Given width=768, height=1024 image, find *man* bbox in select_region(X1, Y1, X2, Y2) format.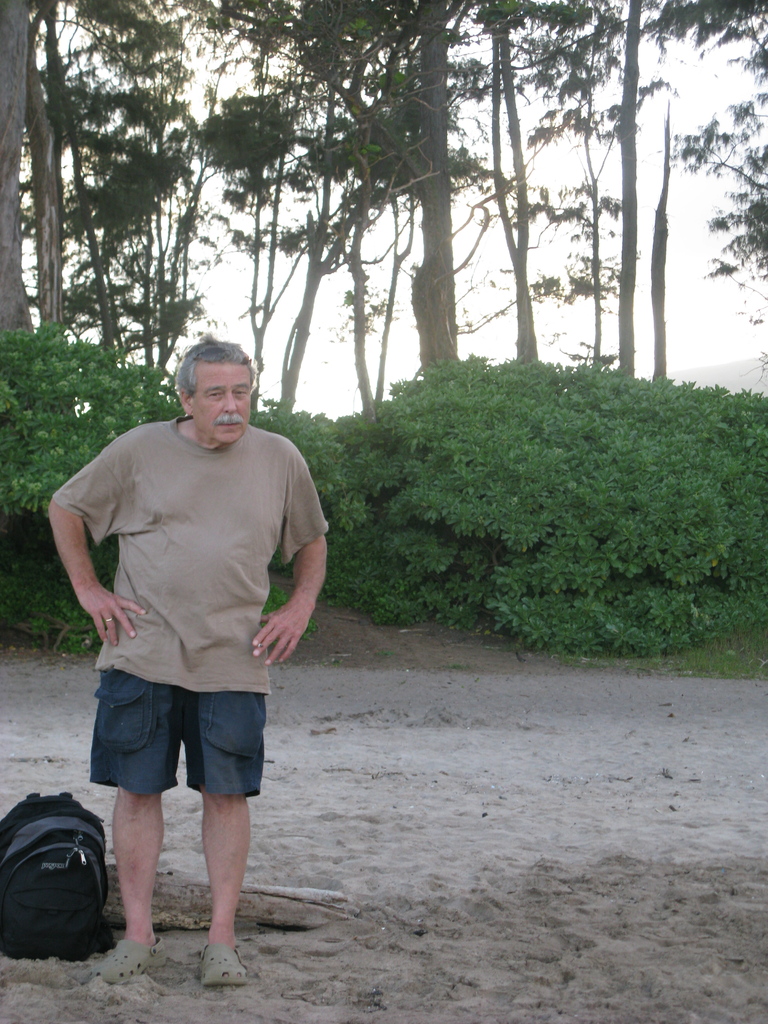
select_region(44, 311, 326, 947).
